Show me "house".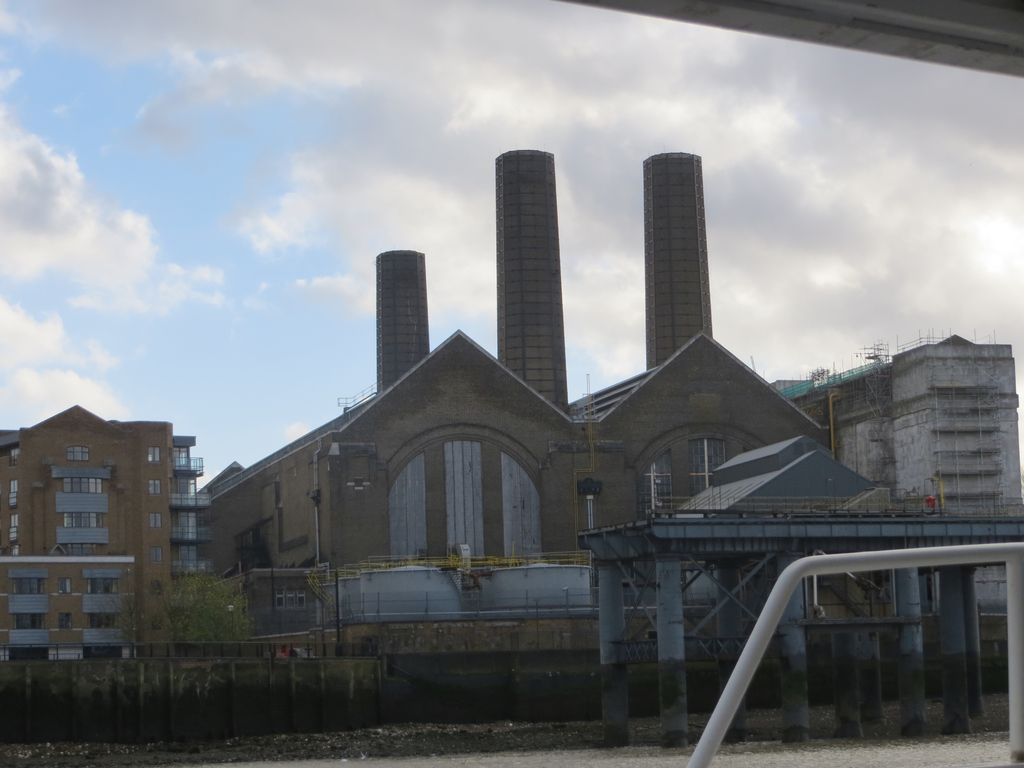
"house" is here: box(202, 146, 836, 726).
